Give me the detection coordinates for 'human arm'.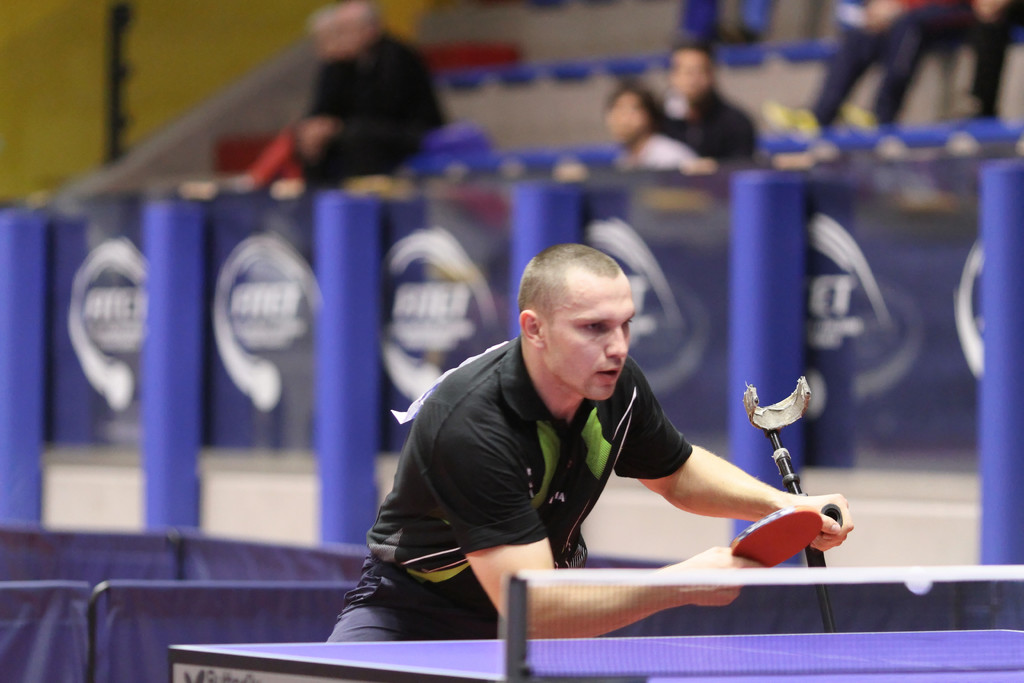
(left=407, top=407, right=755, bottom=638).
